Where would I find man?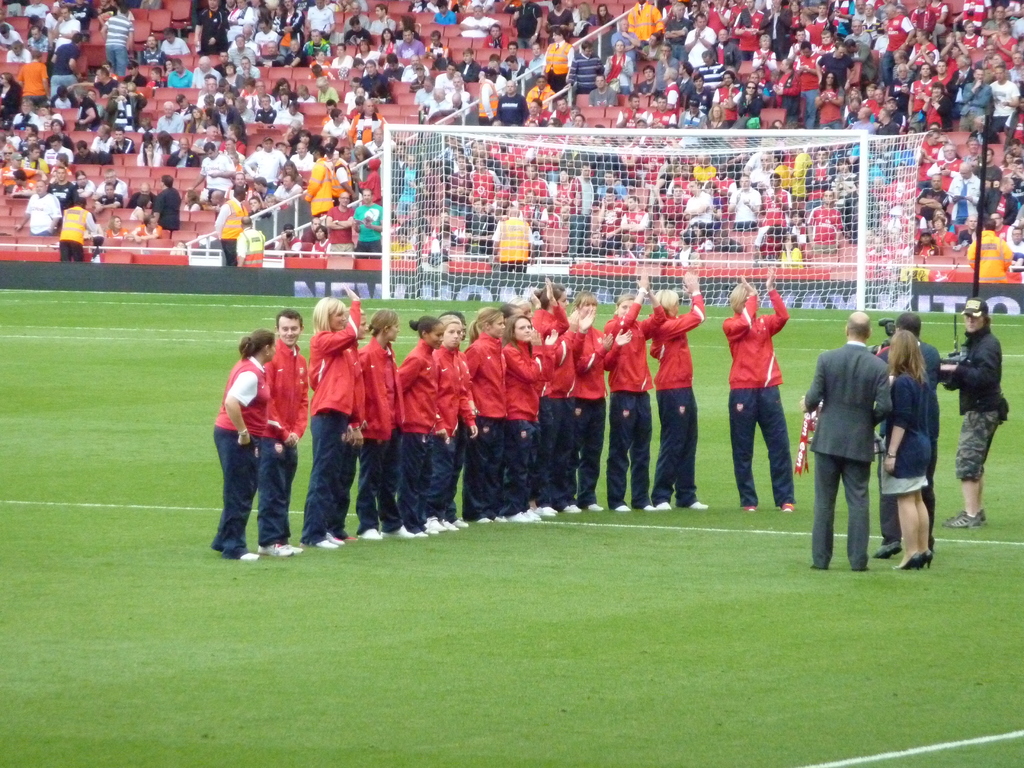
At left=655, top=45, right=685, bottom=93.
